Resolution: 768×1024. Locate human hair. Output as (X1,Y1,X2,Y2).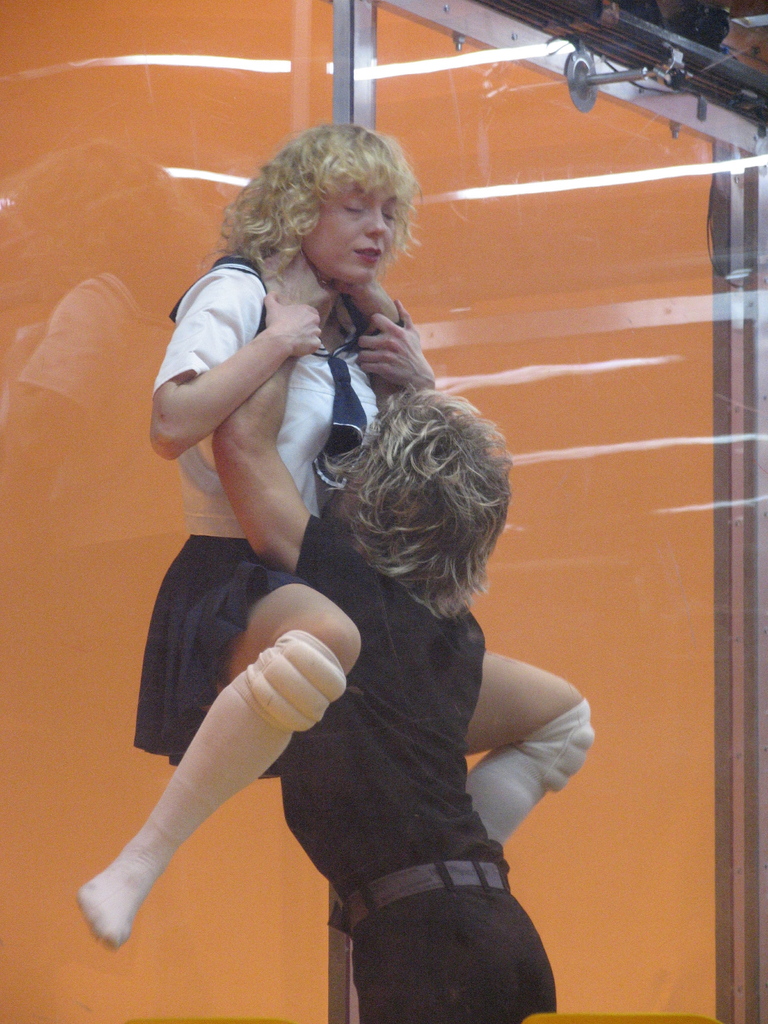
(221,119,419,291).
